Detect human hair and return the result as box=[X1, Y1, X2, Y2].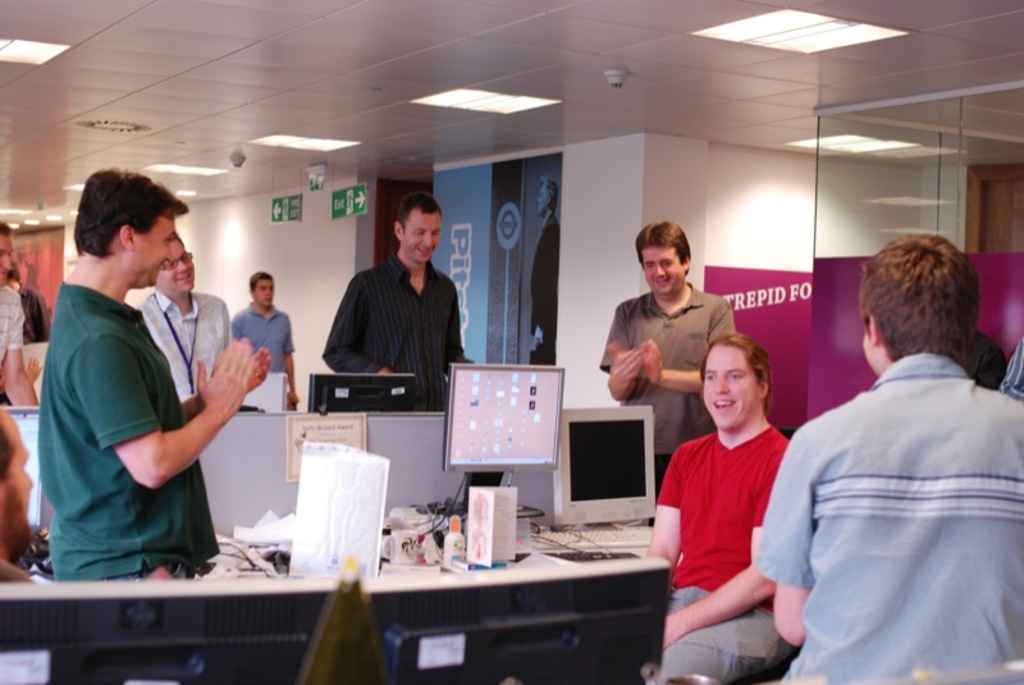
box=[248, 269, 275, 294].
